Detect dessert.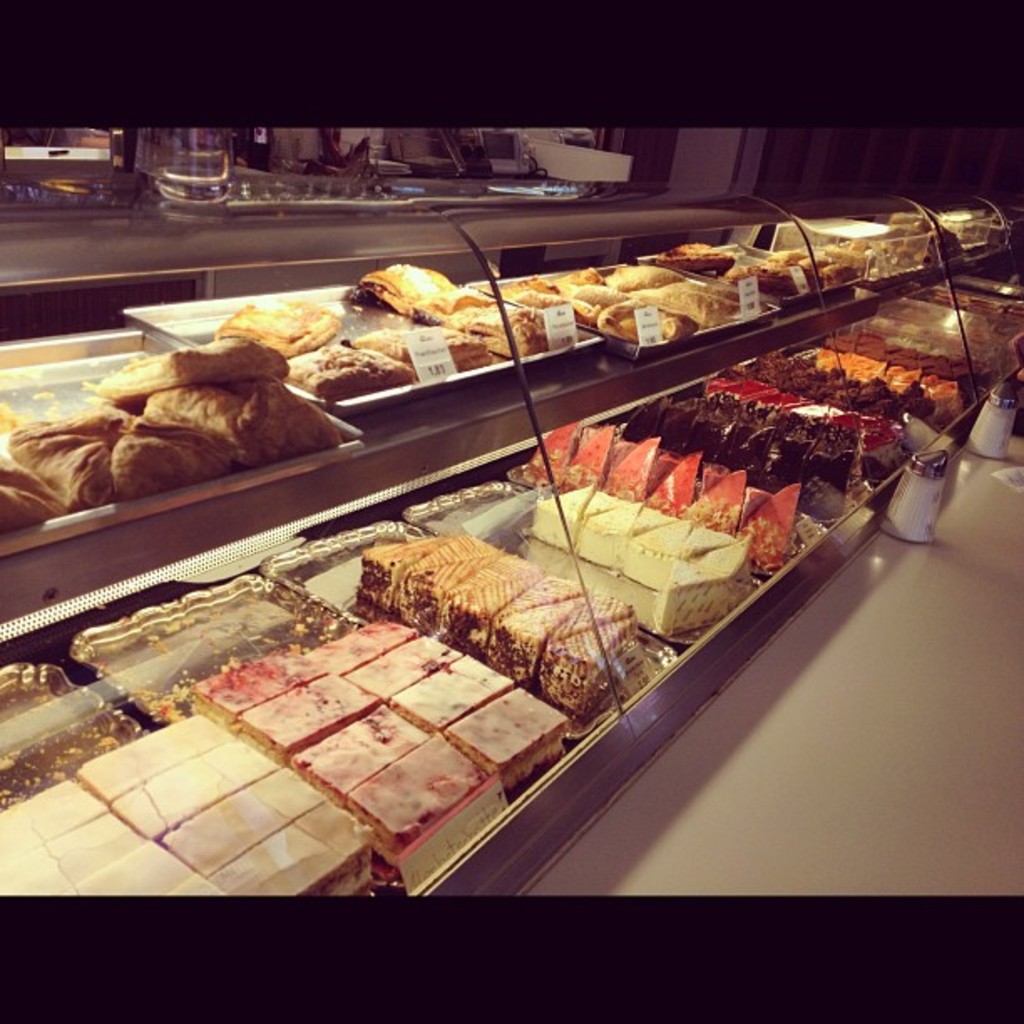
Detected at [x1=529, y1=423, x2=808, y2=569].
